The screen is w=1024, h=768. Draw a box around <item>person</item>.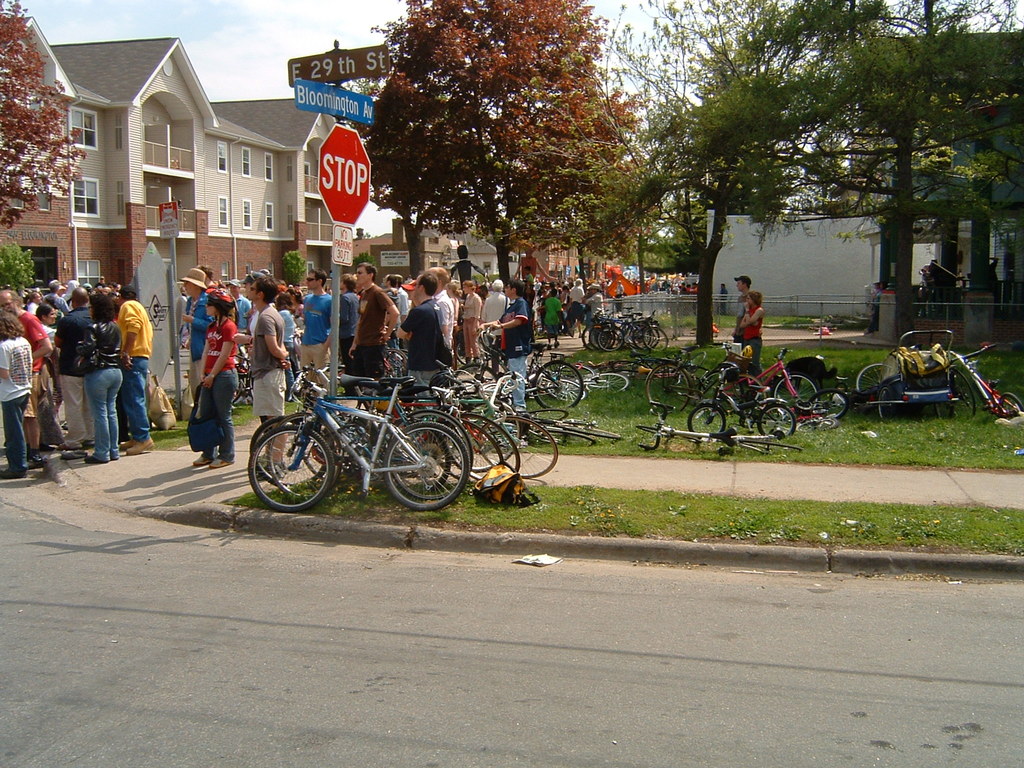
(left=115, top=284, right=149, bottom=457).
